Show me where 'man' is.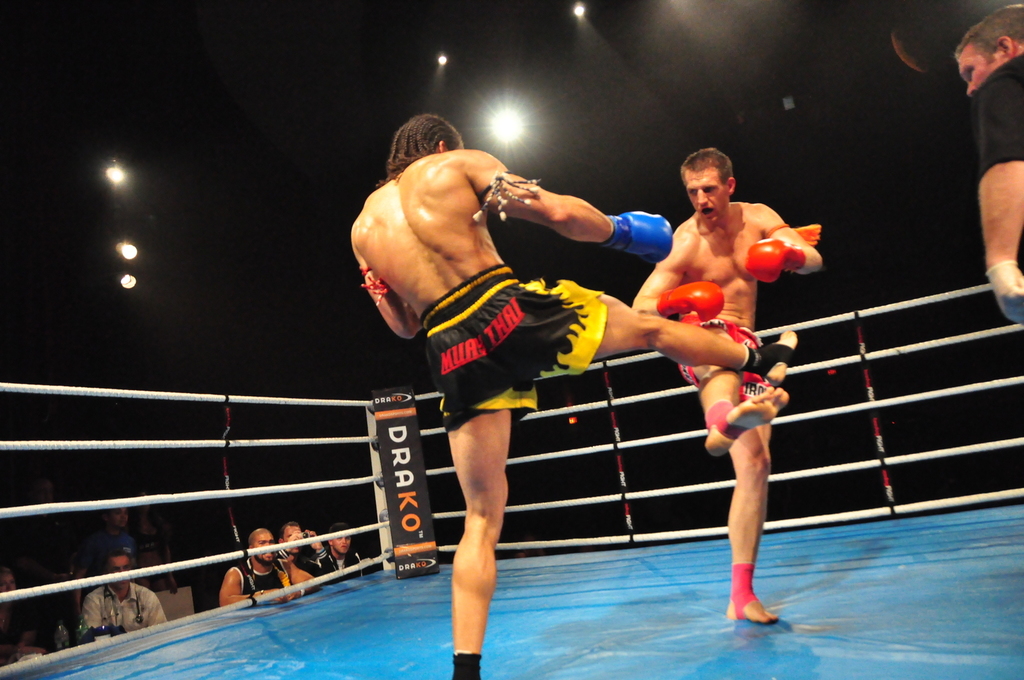
'man' is at {"x1": 350, "y1": 117, "x2": 798, "y2": 679}.
